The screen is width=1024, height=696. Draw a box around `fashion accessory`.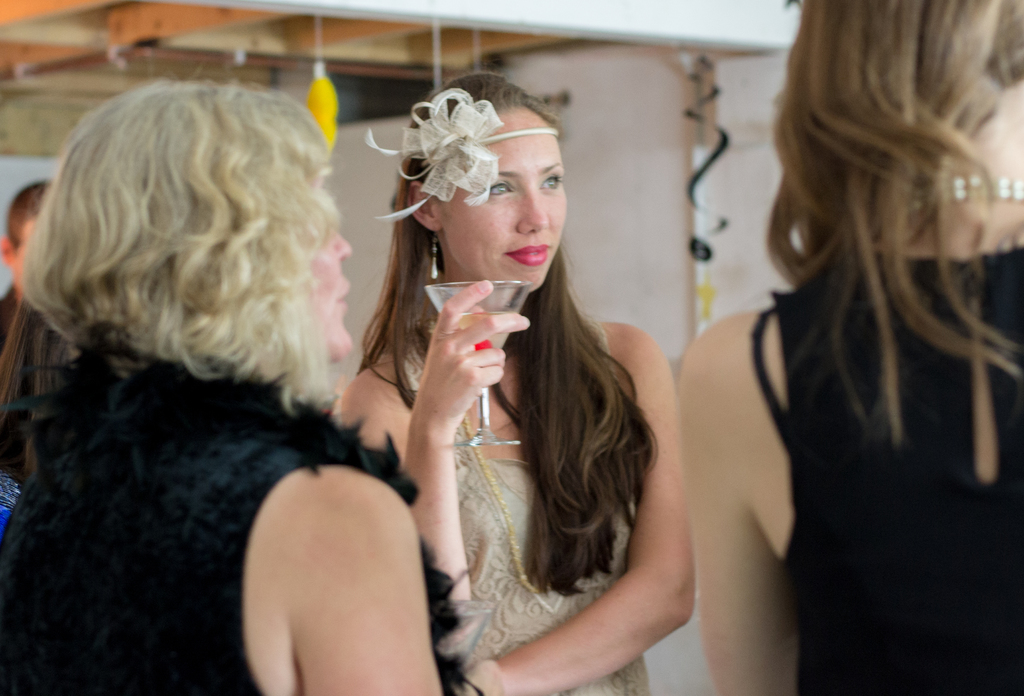
<box>901,175,1023,202</box>.
